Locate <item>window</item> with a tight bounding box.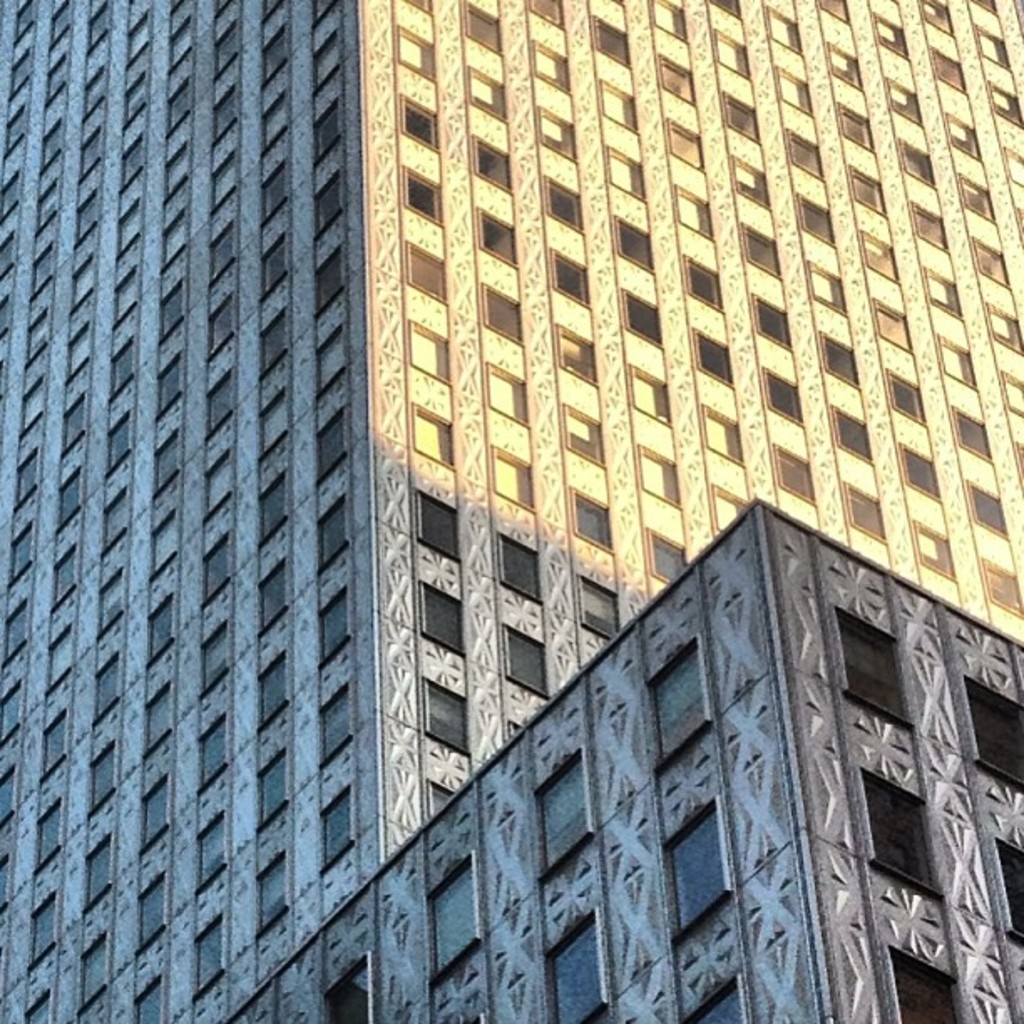
(left=840, top=104, right=875, bottom=149).
